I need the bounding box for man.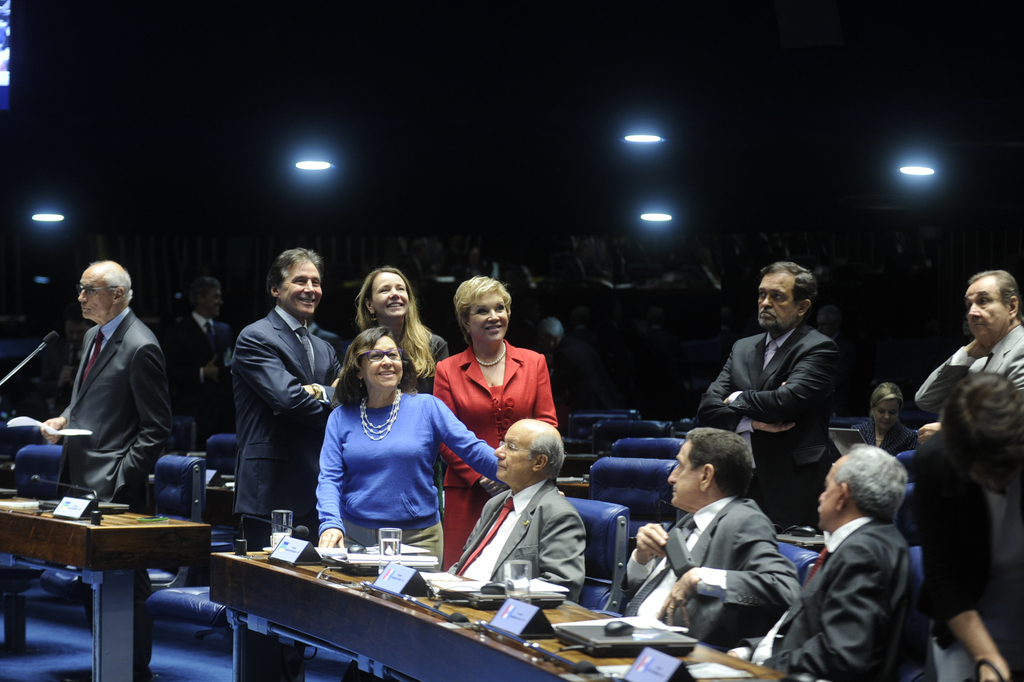
Here it is: bbox=(37, 259, 179, 681).
